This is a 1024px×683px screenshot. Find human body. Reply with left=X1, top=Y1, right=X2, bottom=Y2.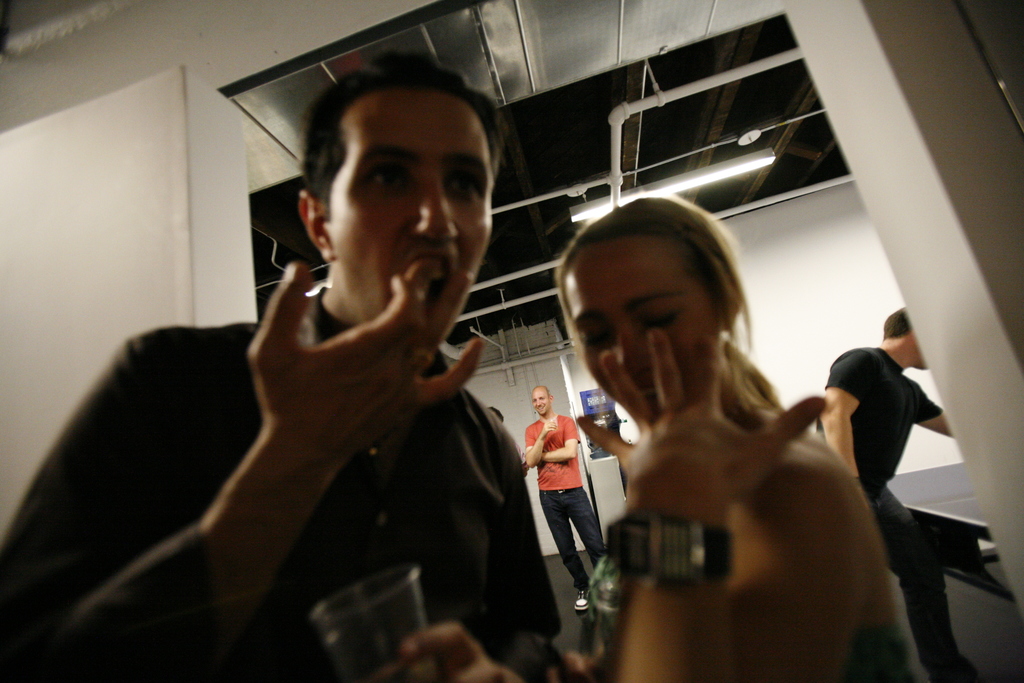
left=840, top=344, right=956, bottom=671.
